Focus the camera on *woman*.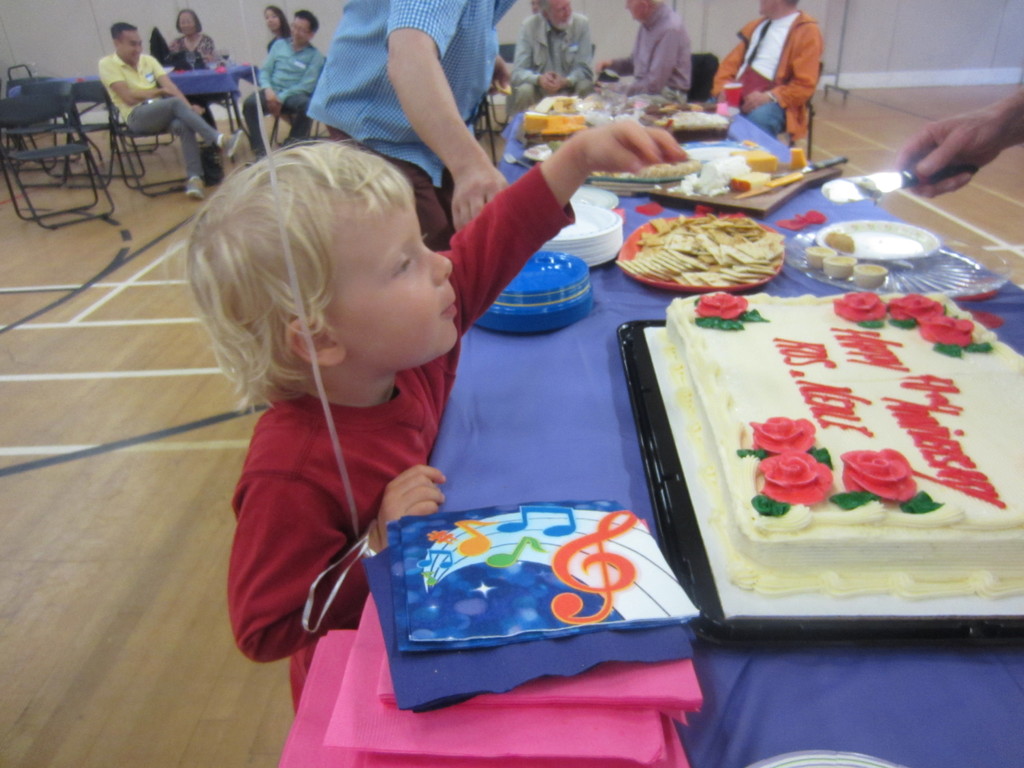
Focus region: rect(166, 4, 218, 68).
